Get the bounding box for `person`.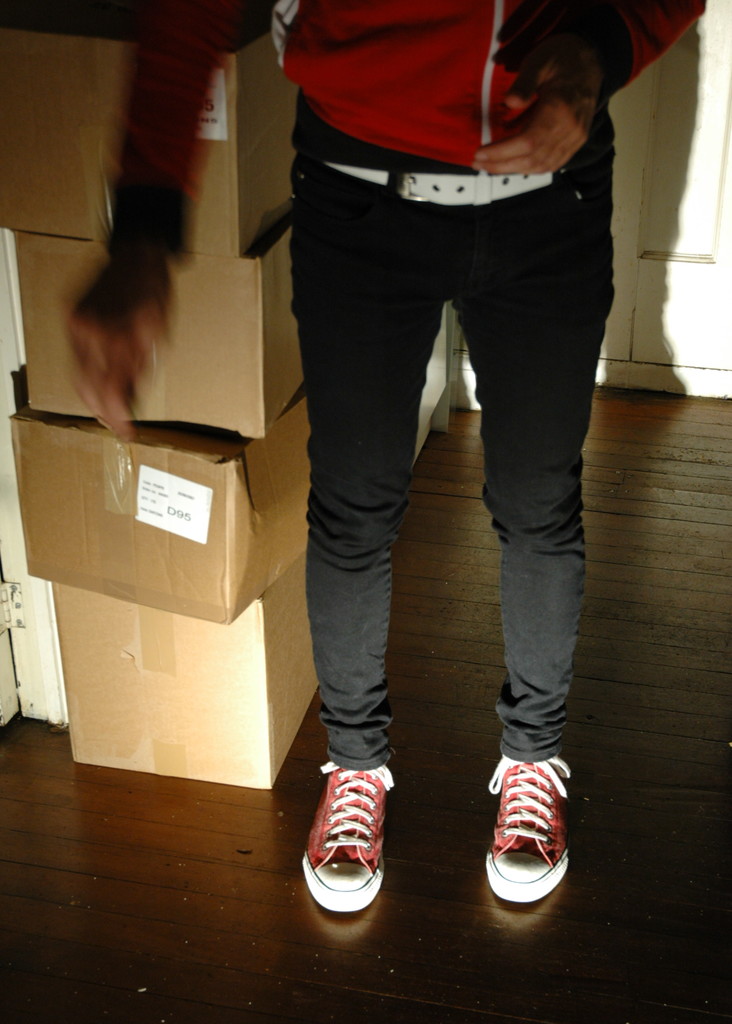
(68, 0, 709, 914).
